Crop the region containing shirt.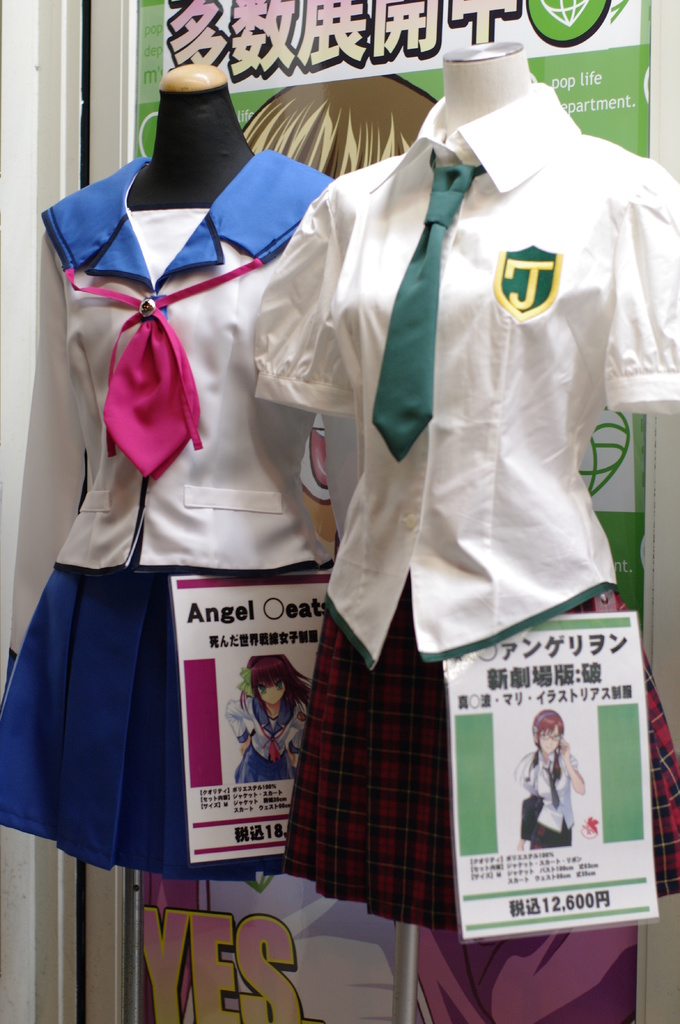
Crop region: x1=518 y1=750 x2=577 y2=835.
